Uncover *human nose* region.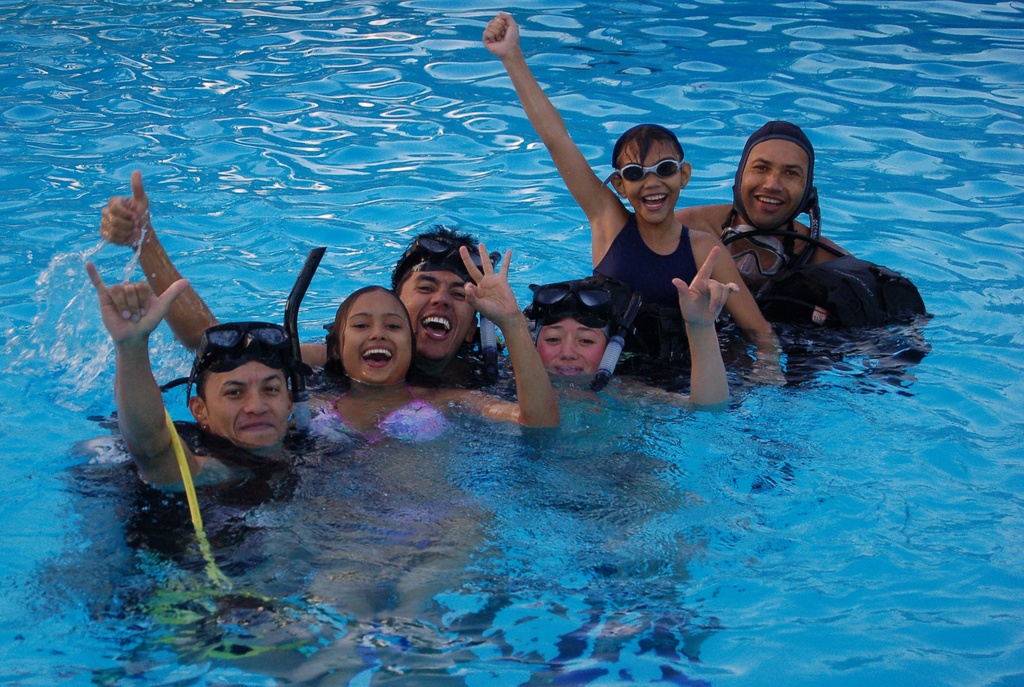
Uncovered: 434:291:455:309.
